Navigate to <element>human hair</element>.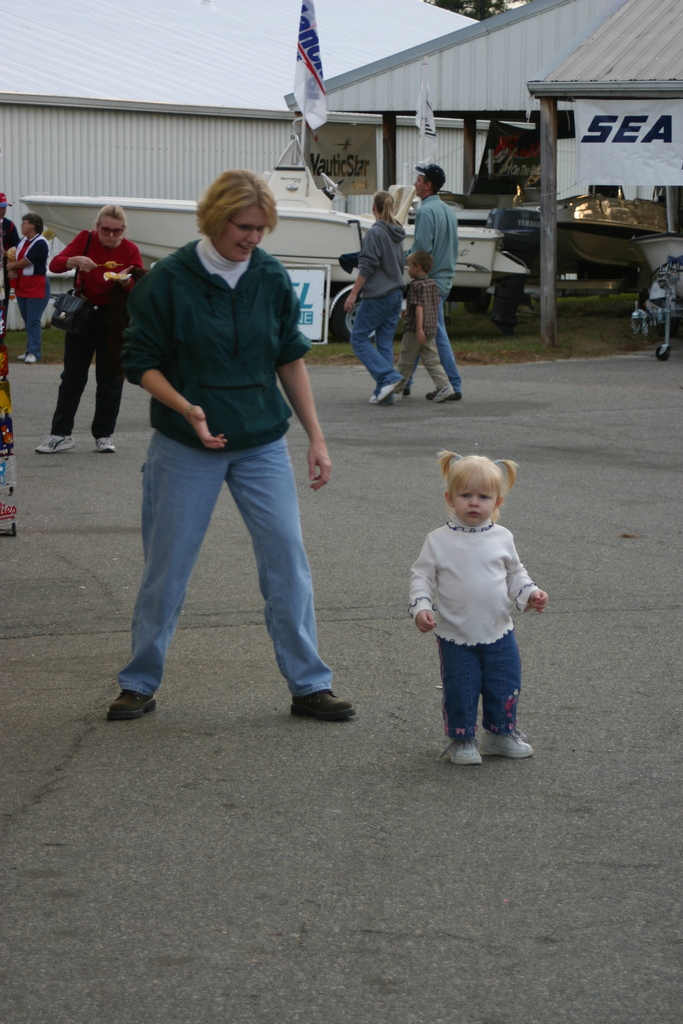
Navigation target: locate(422, 173, 445, 196).
